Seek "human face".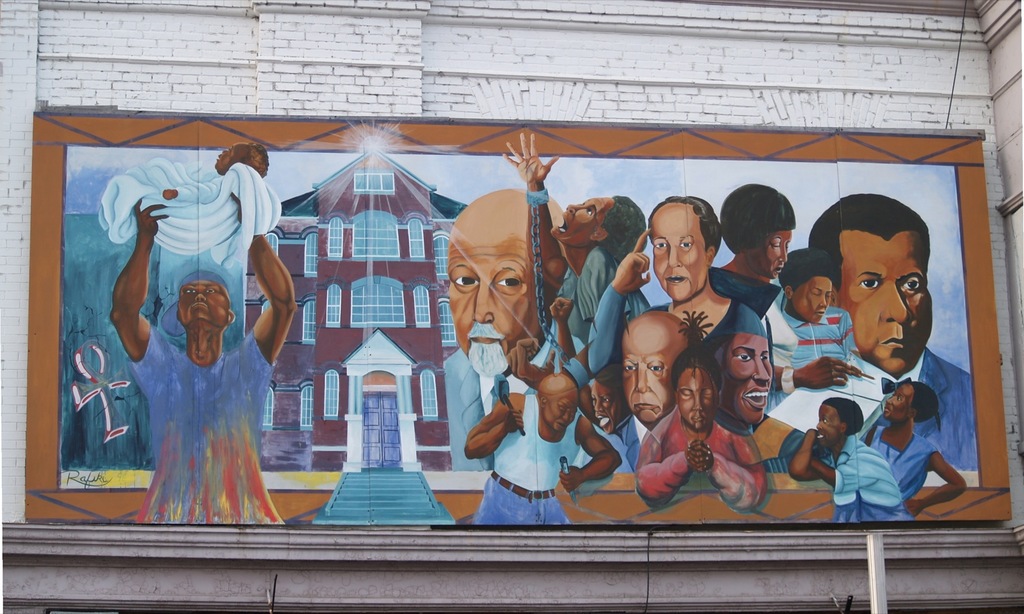
bbox(592, 382, 618, 434).
